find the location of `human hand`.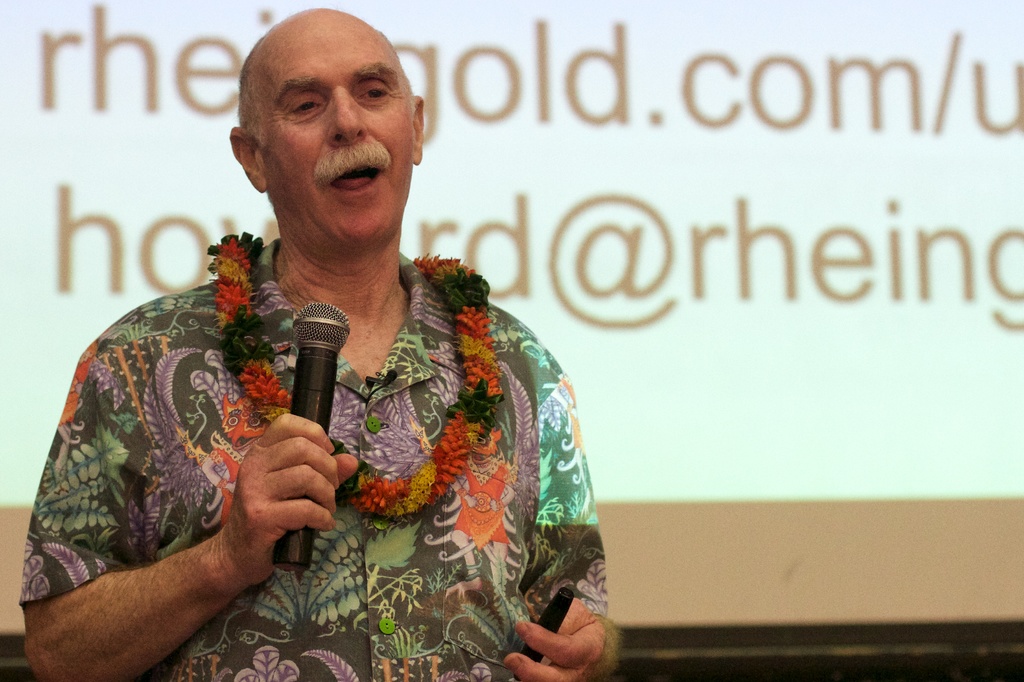
Location: (498, 593, 610, 681).
